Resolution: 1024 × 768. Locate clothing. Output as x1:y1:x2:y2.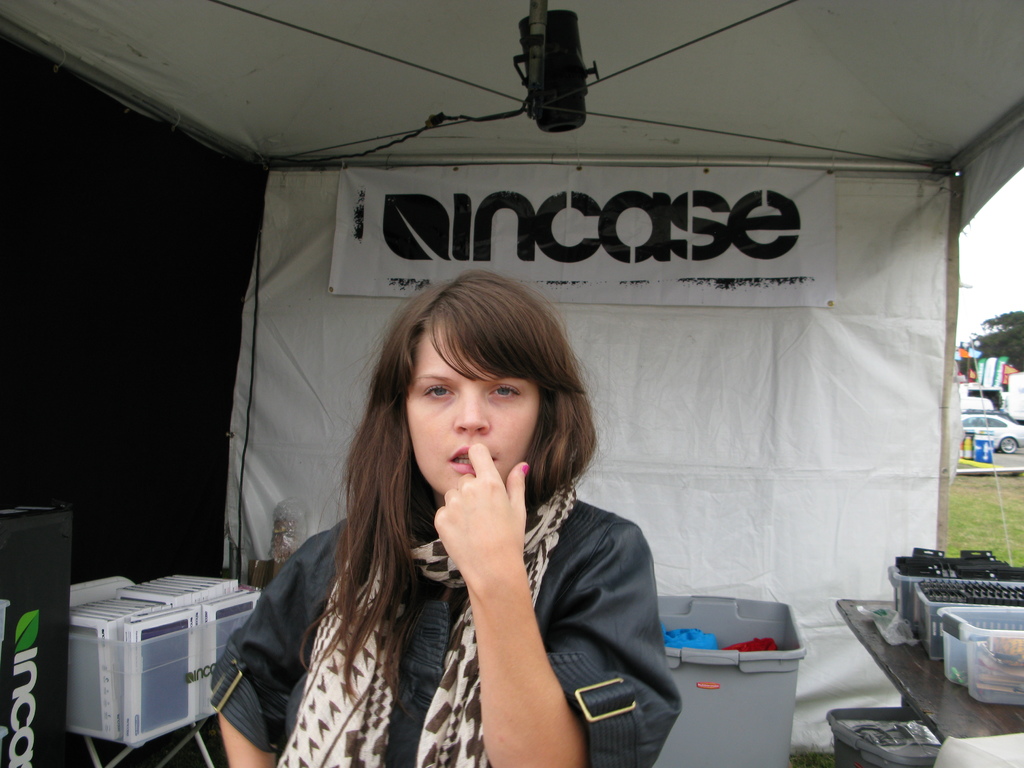
374:409:602:753.
